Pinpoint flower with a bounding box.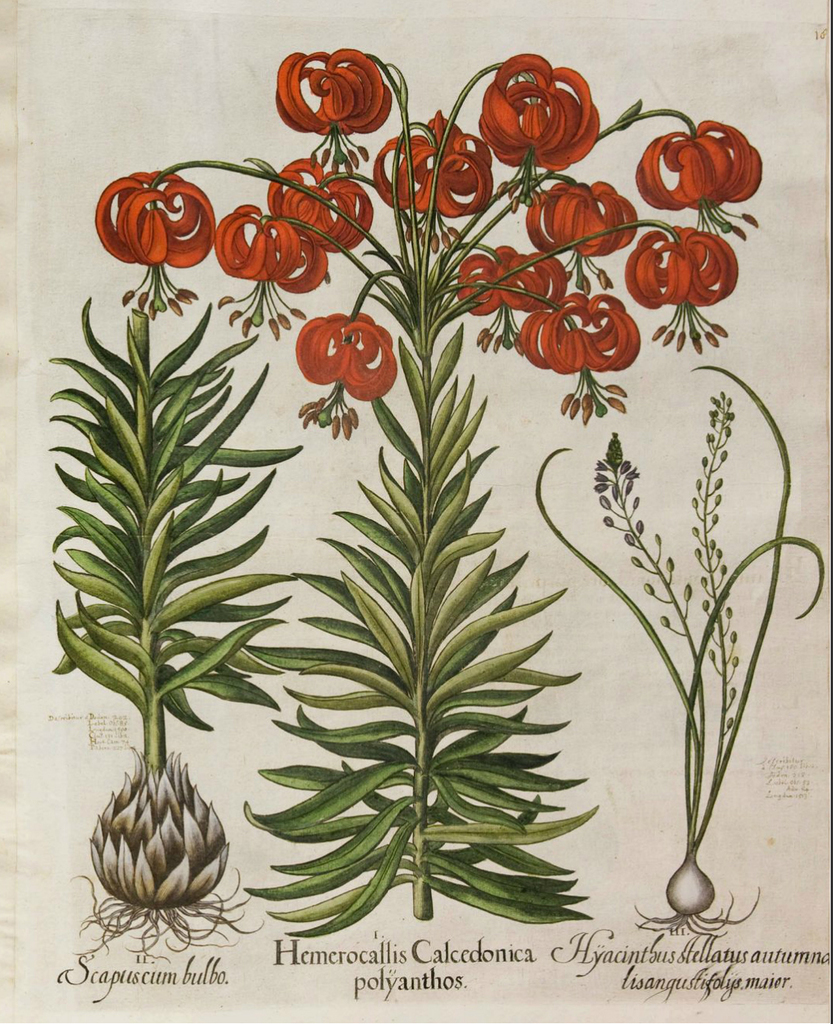
Rect(459, 241, 571, 354).
